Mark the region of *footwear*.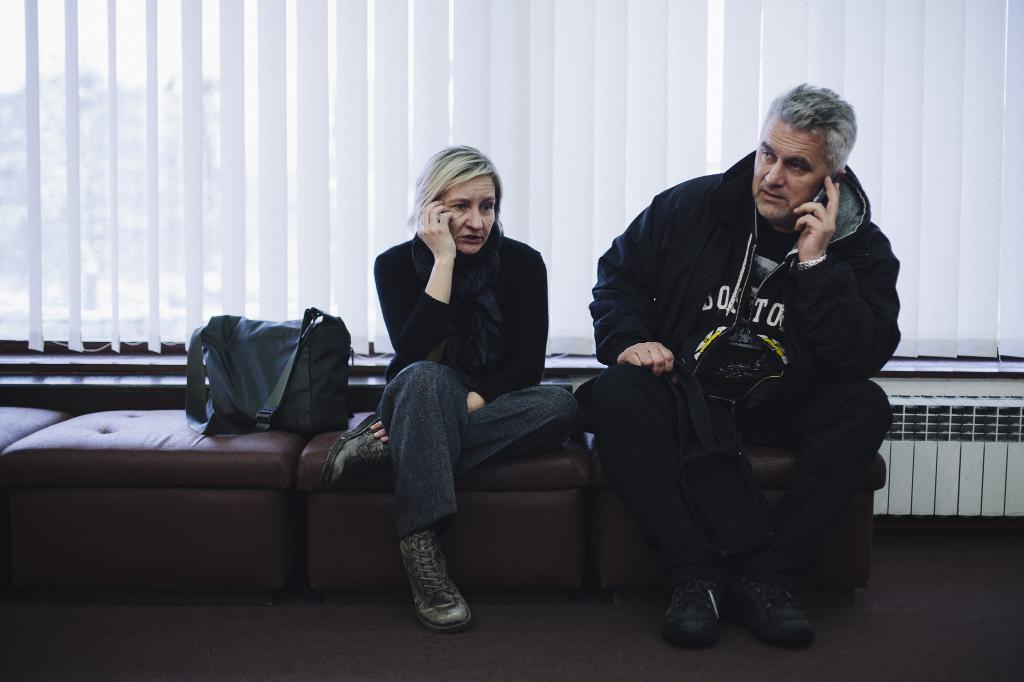
Region: 665 580 720 652.
